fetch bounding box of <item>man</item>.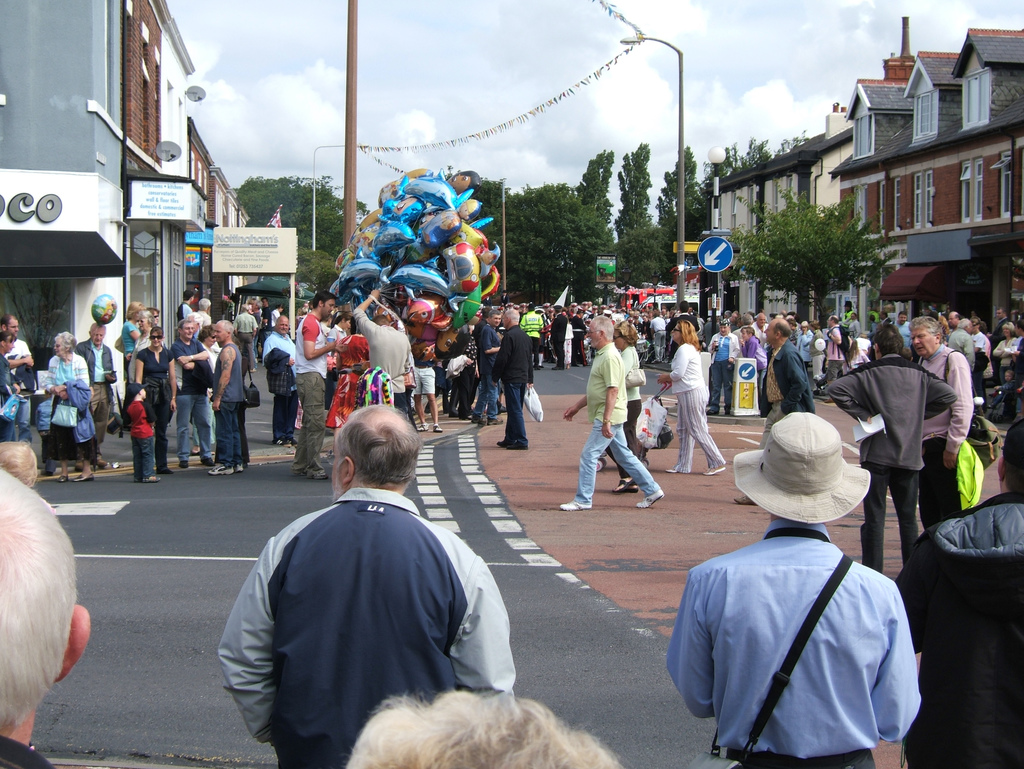
Bbox: <box>559,306,666,520</box>.
